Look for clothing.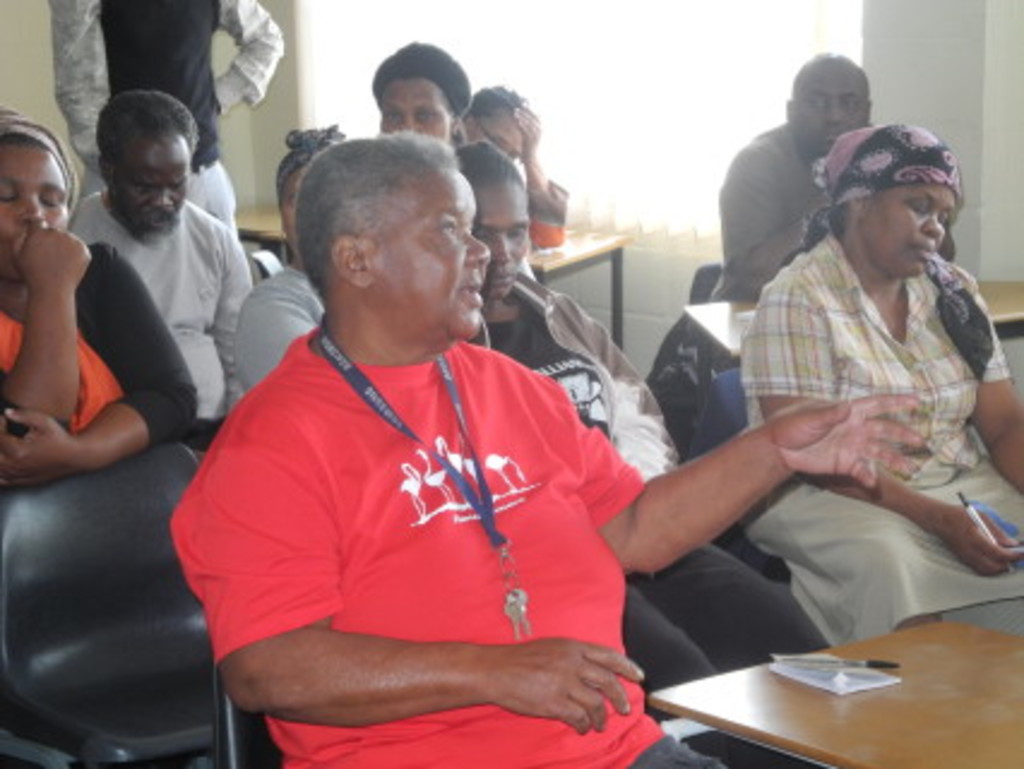
Found: (x1=740, y1=248, x2=1022, y2=637).
